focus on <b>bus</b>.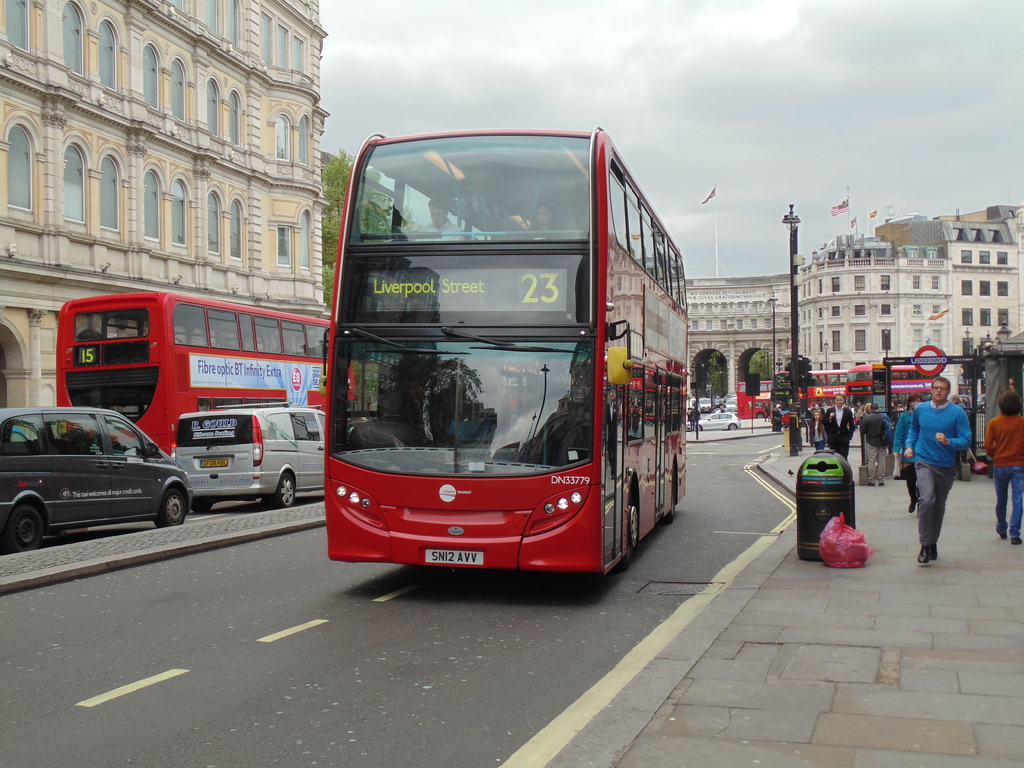
Focused at region(57, 291, 335, 459).
